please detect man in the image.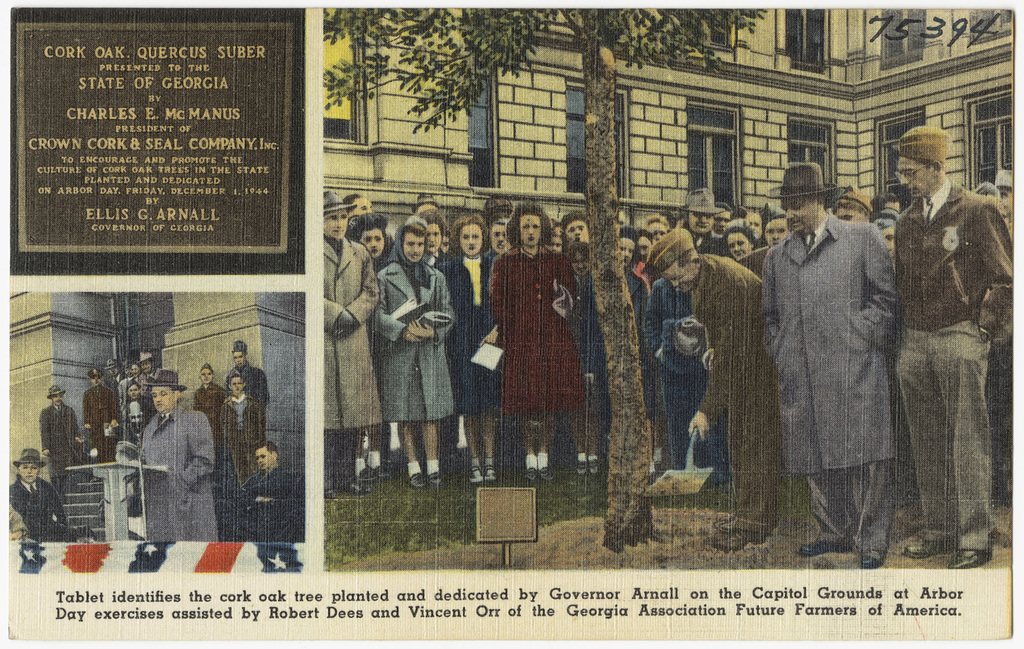
(759,154,912,548).
